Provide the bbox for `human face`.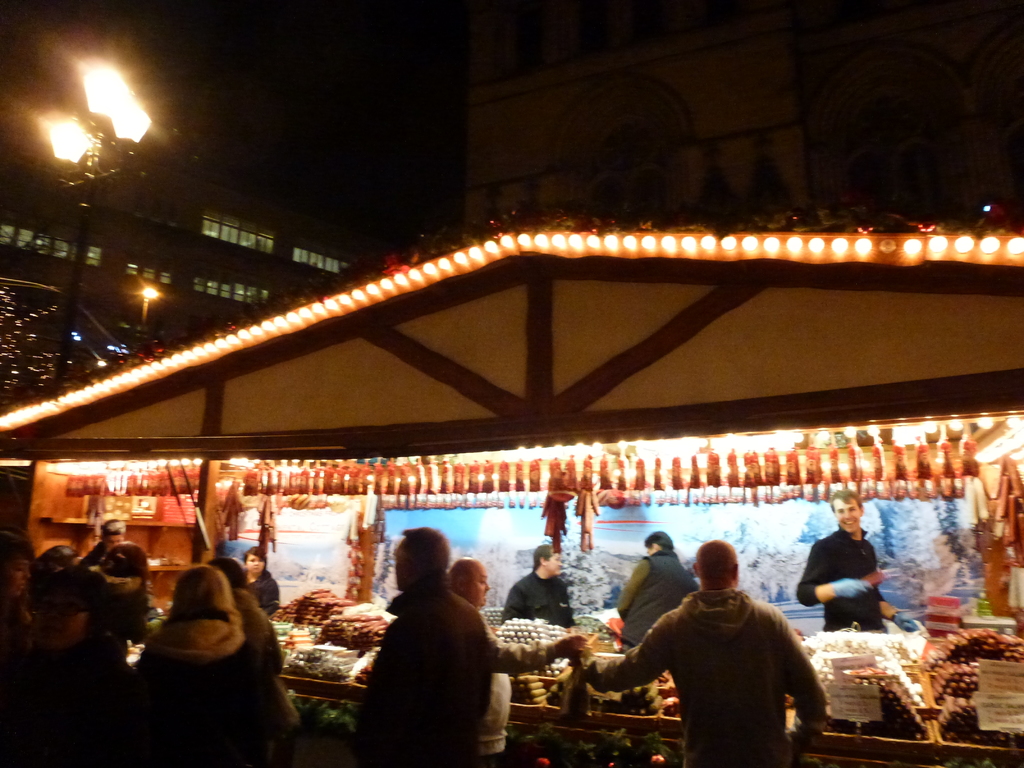
(831, 498, 862, 529).
